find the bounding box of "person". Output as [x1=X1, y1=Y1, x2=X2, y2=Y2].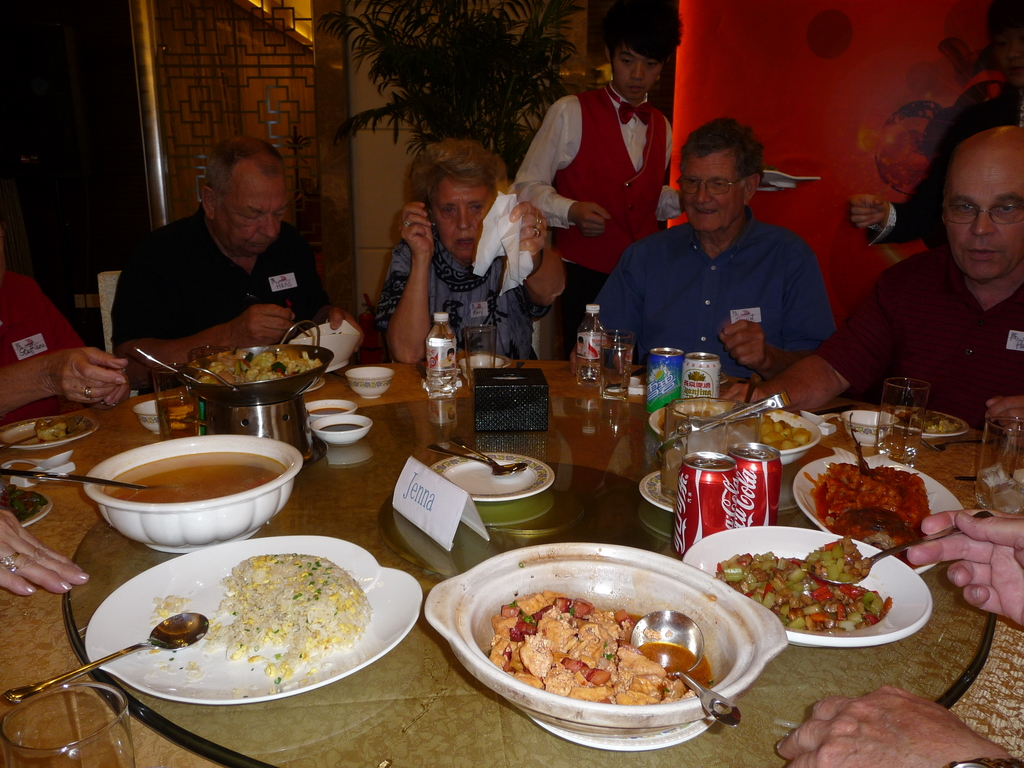
[x1=0, y1=265, x2=163, y2=451].
